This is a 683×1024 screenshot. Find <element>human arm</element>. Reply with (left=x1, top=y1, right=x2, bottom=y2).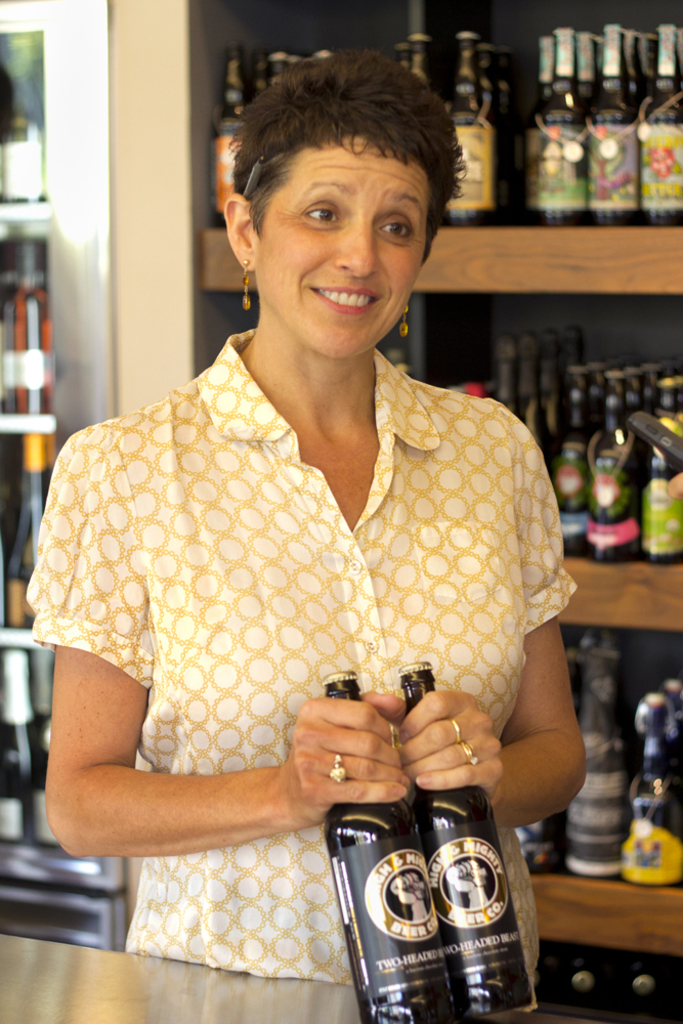
(left=399, top=467, right=584, bottom=829).
